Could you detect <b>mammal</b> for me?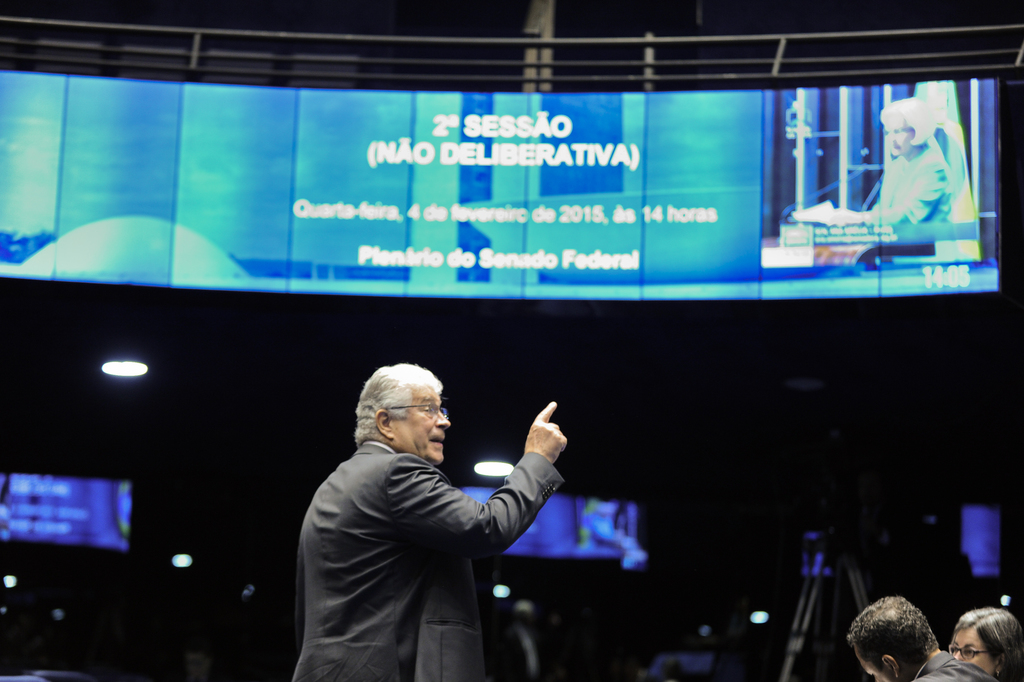
Detection result: x1=262 y1=350 x2=569 y2=663.
